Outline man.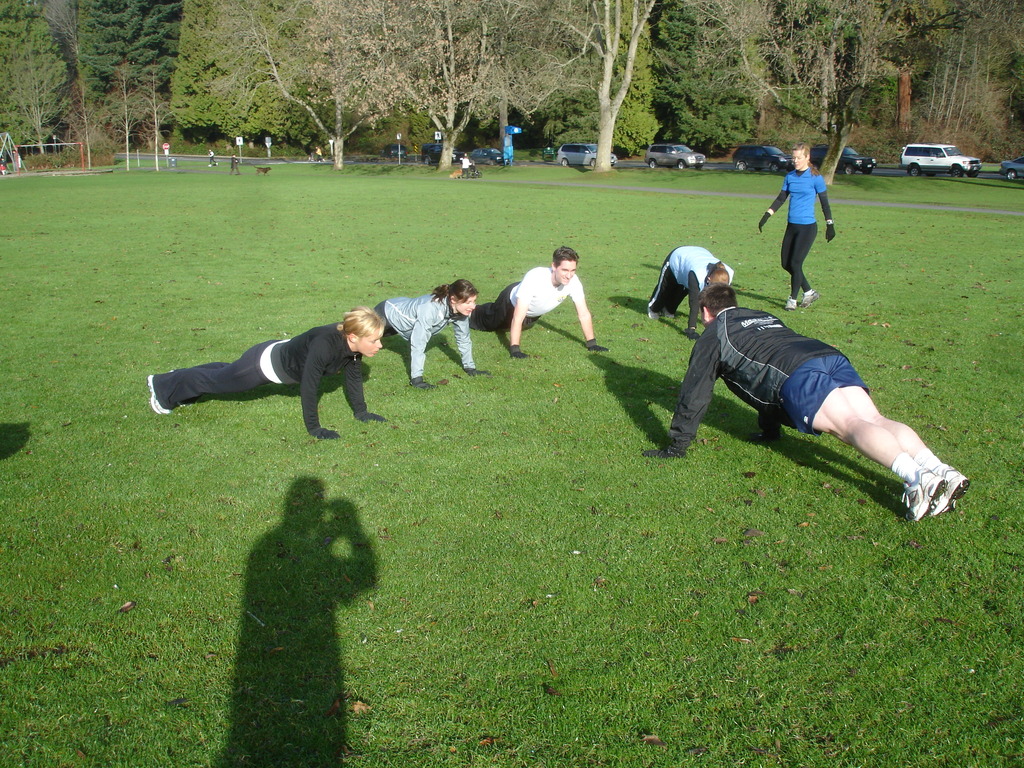
Outline: (463,242,612,362).
